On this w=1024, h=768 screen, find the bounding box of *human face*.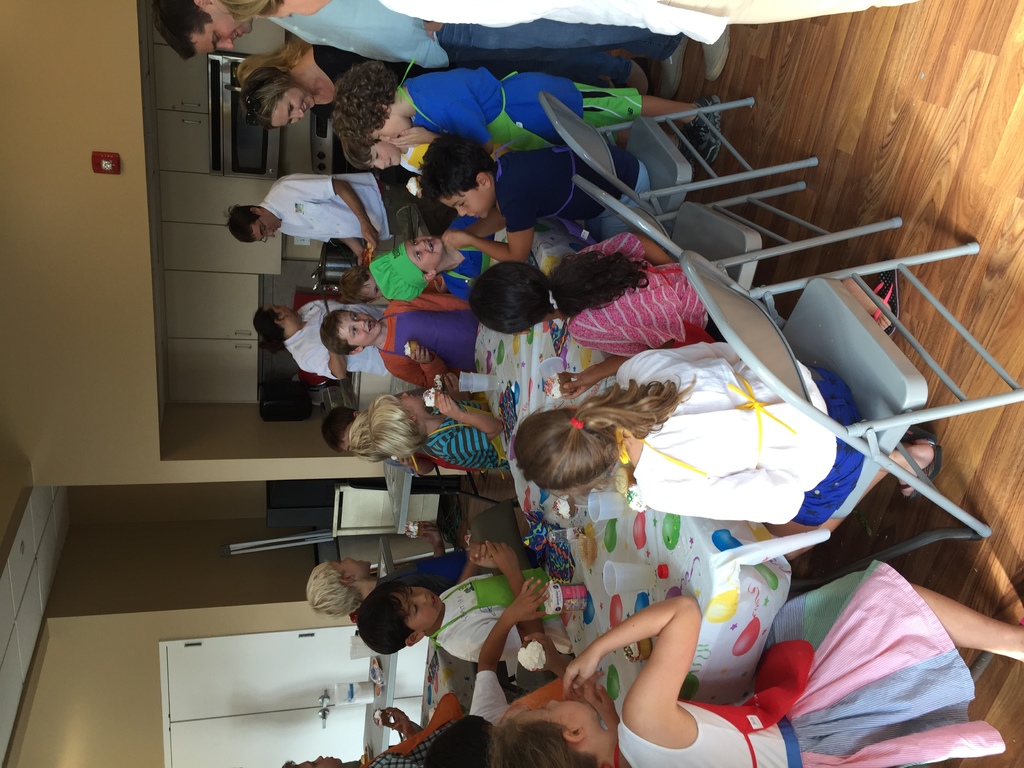
Bounding box: select_region(337, 309, 390, 342).
